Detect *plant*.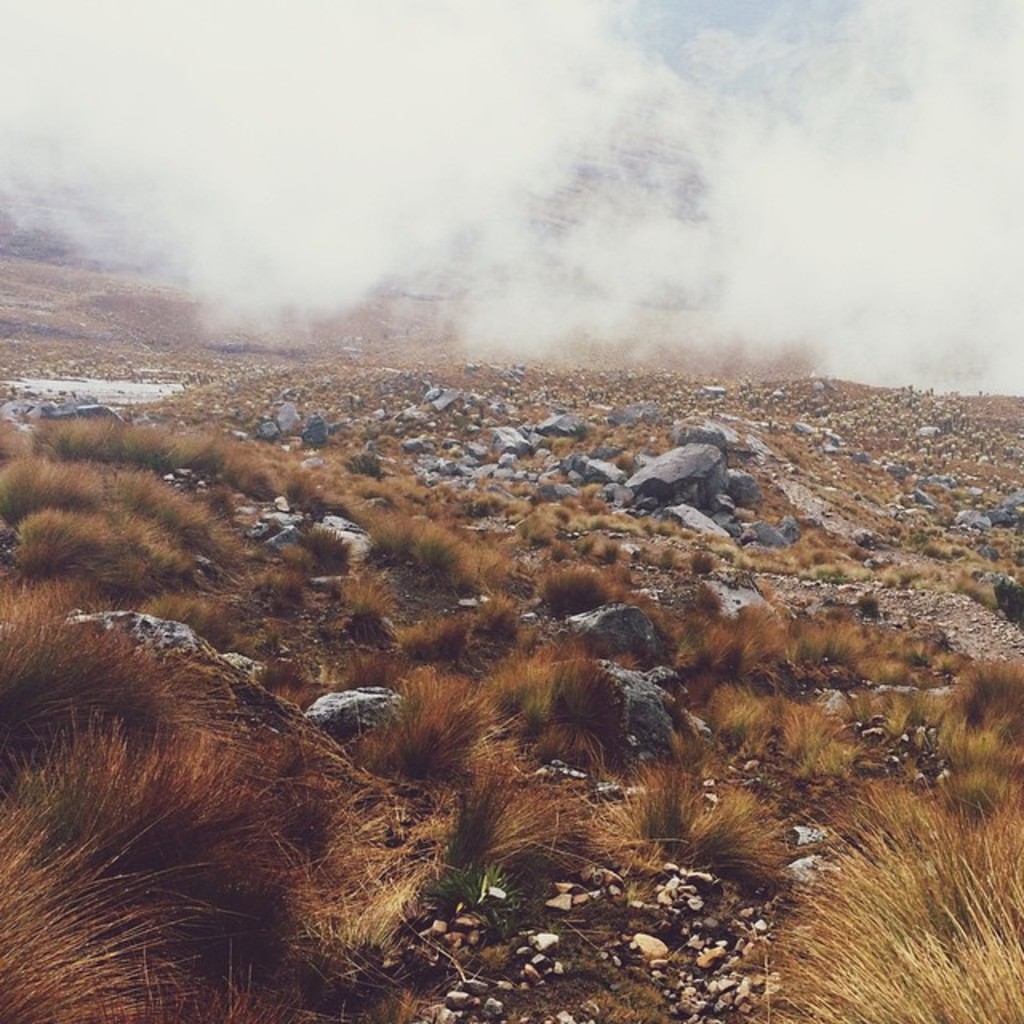
Detected at 757:744:1008:1002.
